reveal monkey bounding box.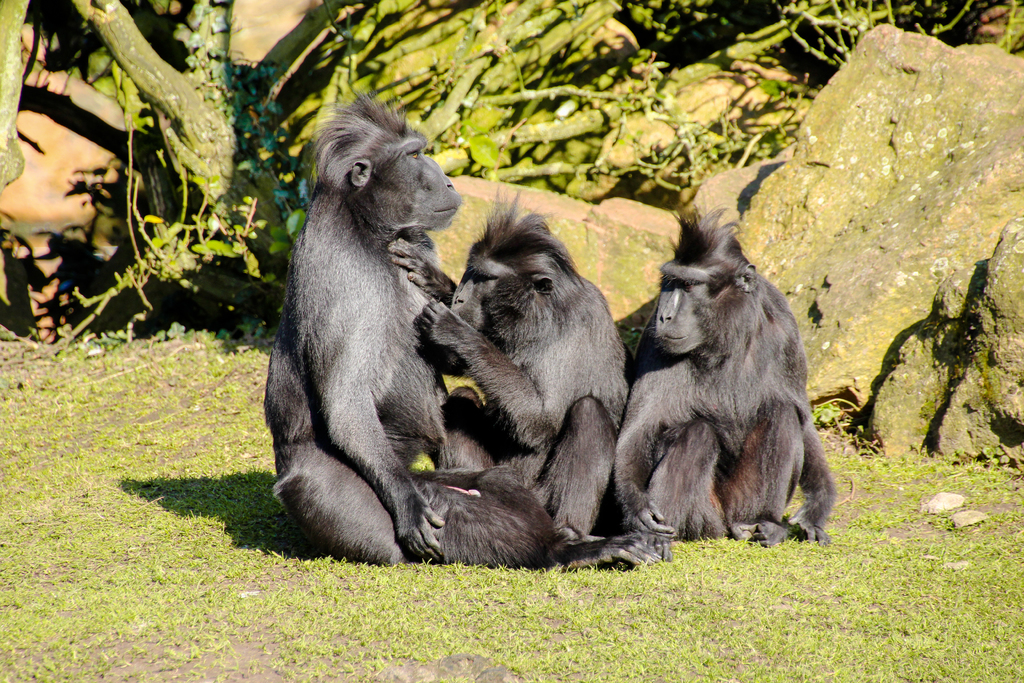
Revealed: x1=388, y1=188, x2=648, y2=562.
